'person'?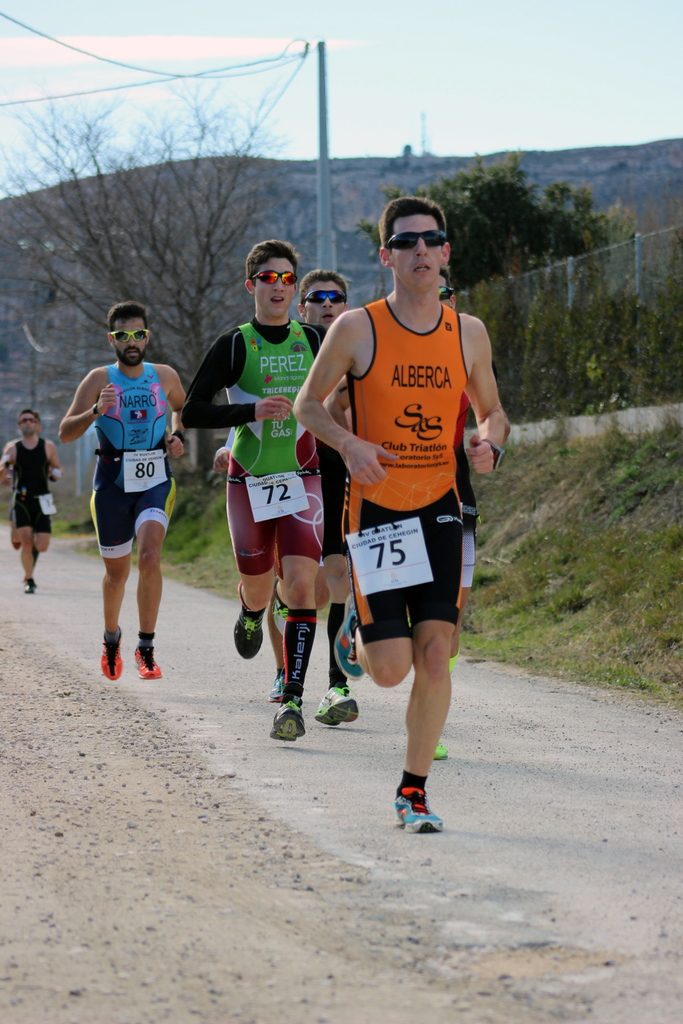
{"x1": 295, "y1": 200, "x2": 511, "y2": 829}
